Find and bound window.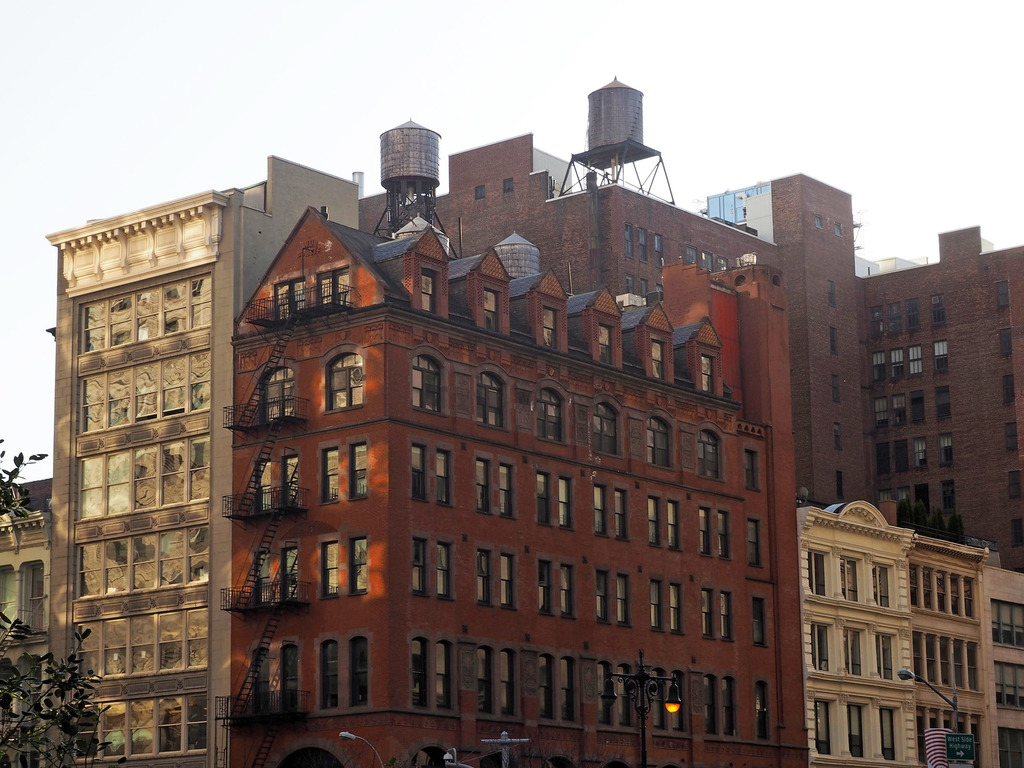
Bound: [928, 383, 957, 429].
